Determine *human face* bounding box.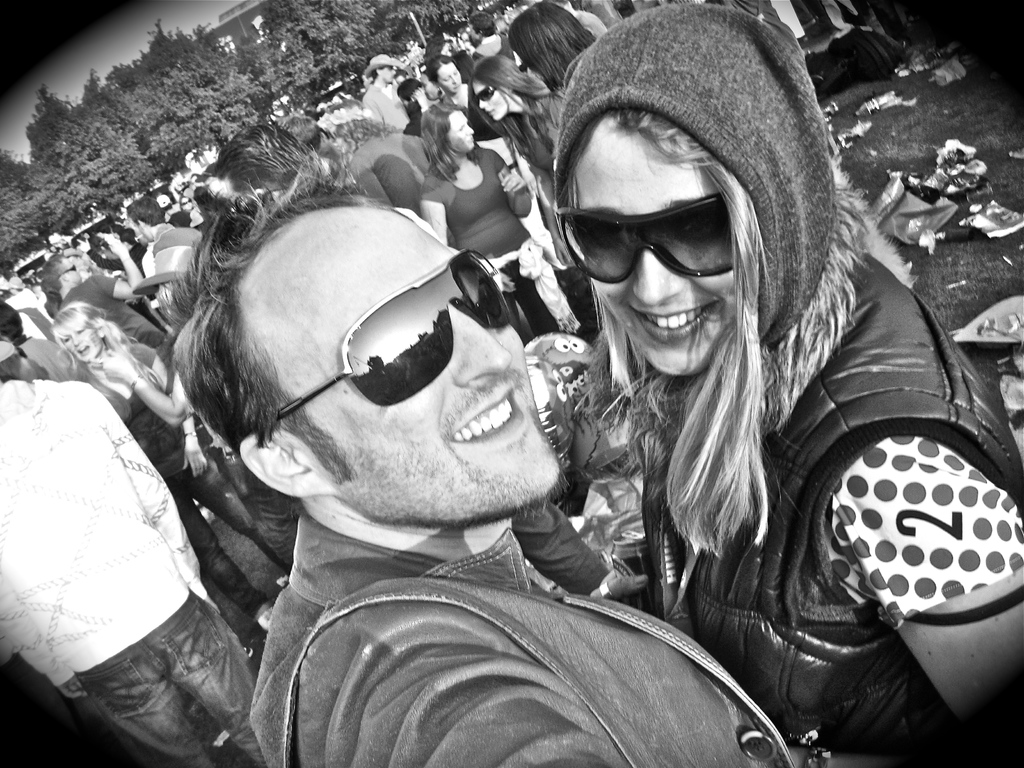
Determined: Rect(50, 322, 106, 360).
